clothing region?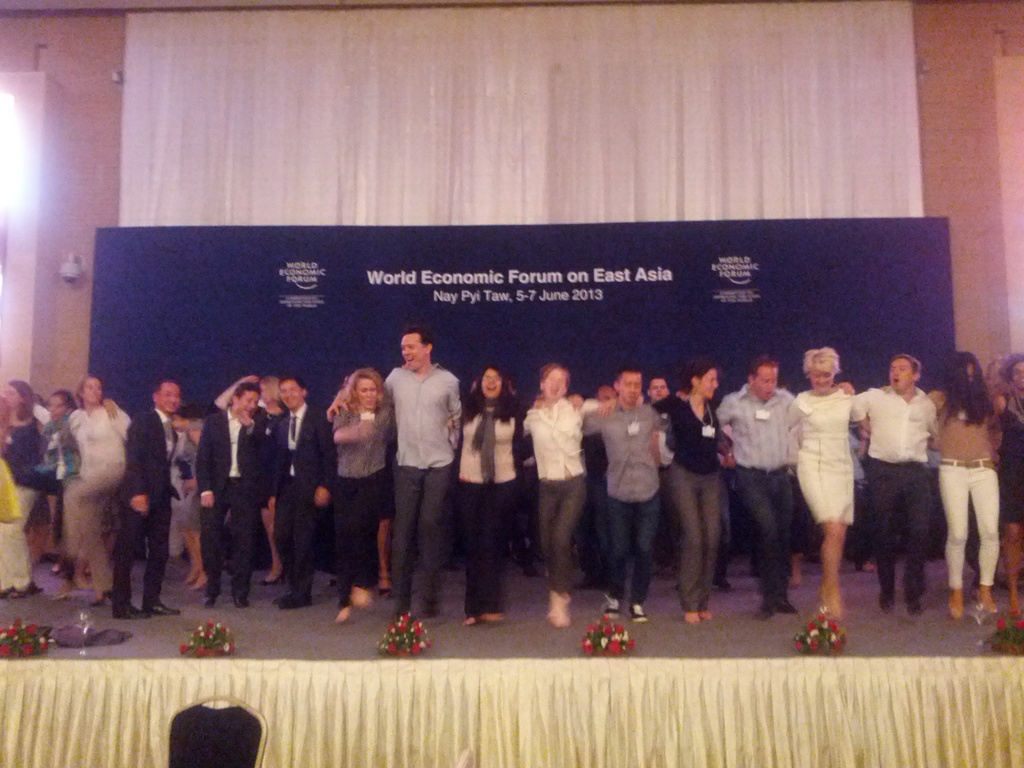
(left=714, top=379, right=799, bottom=609)
